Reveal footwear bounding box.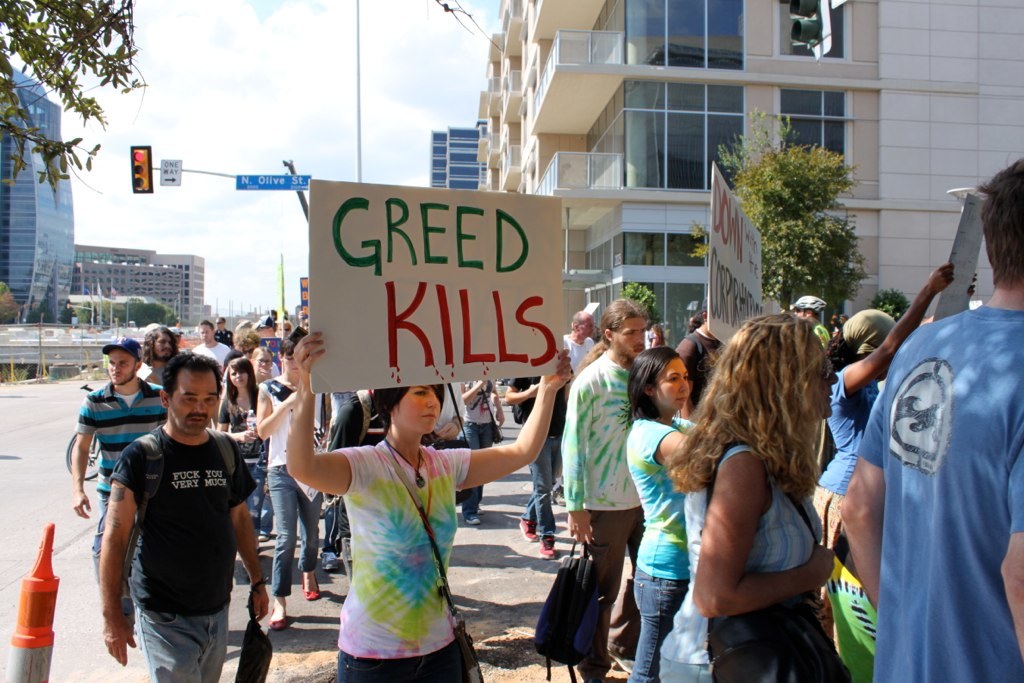
Revealed: 270:595:287:631.
